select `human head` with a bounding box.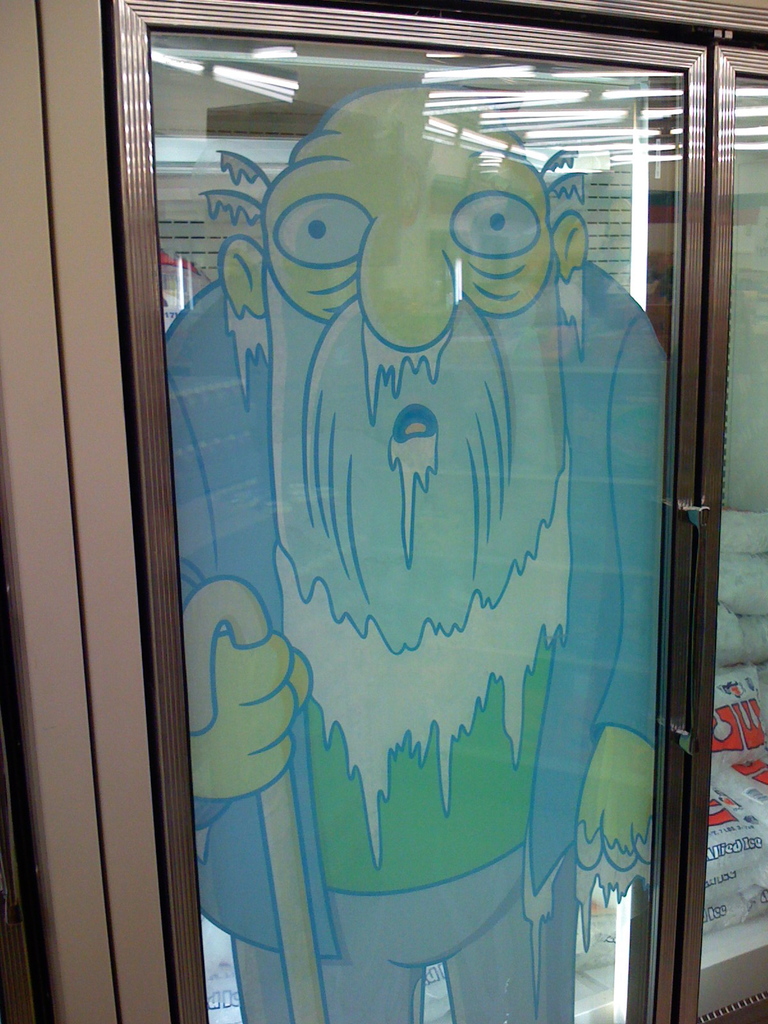
l=227, t=75, r=585, b=623.
